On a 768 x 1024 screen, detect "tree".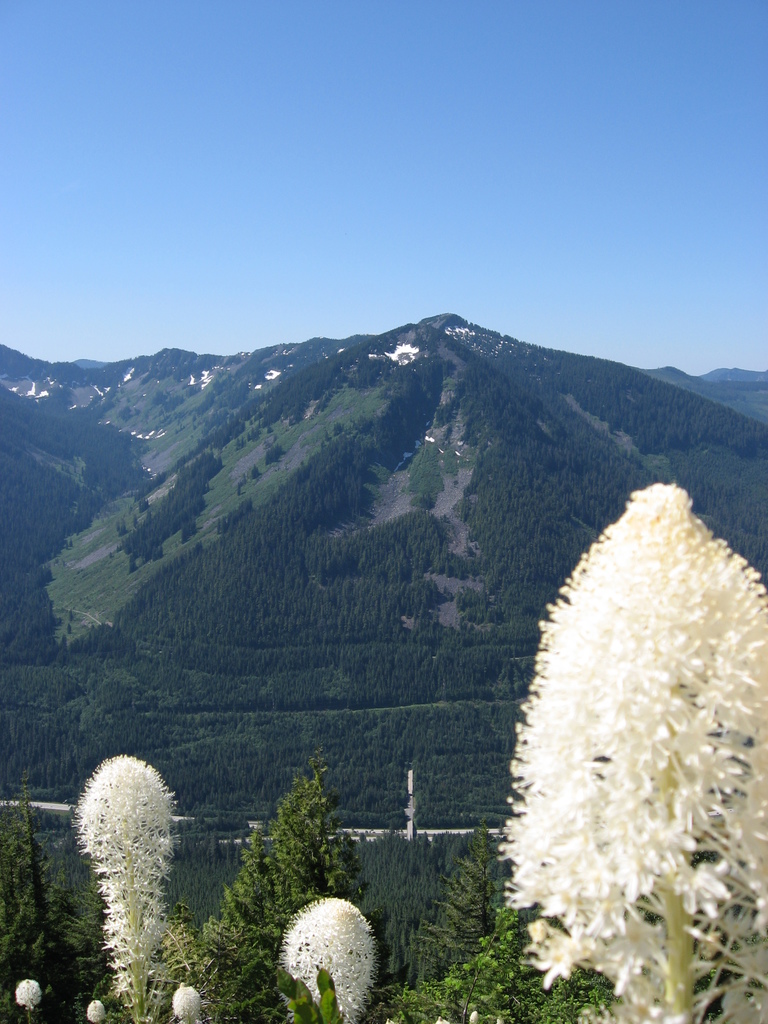
select_region(418, 841, 502, 1023).
